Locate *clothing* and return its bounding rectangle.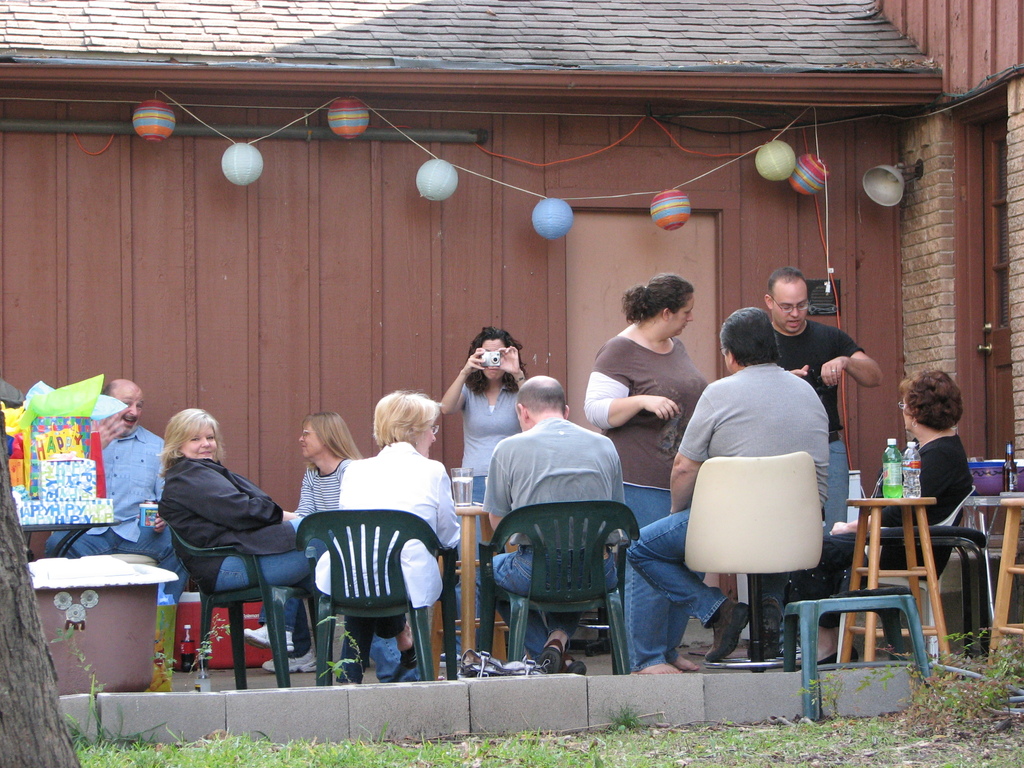
139/408/291/652.
